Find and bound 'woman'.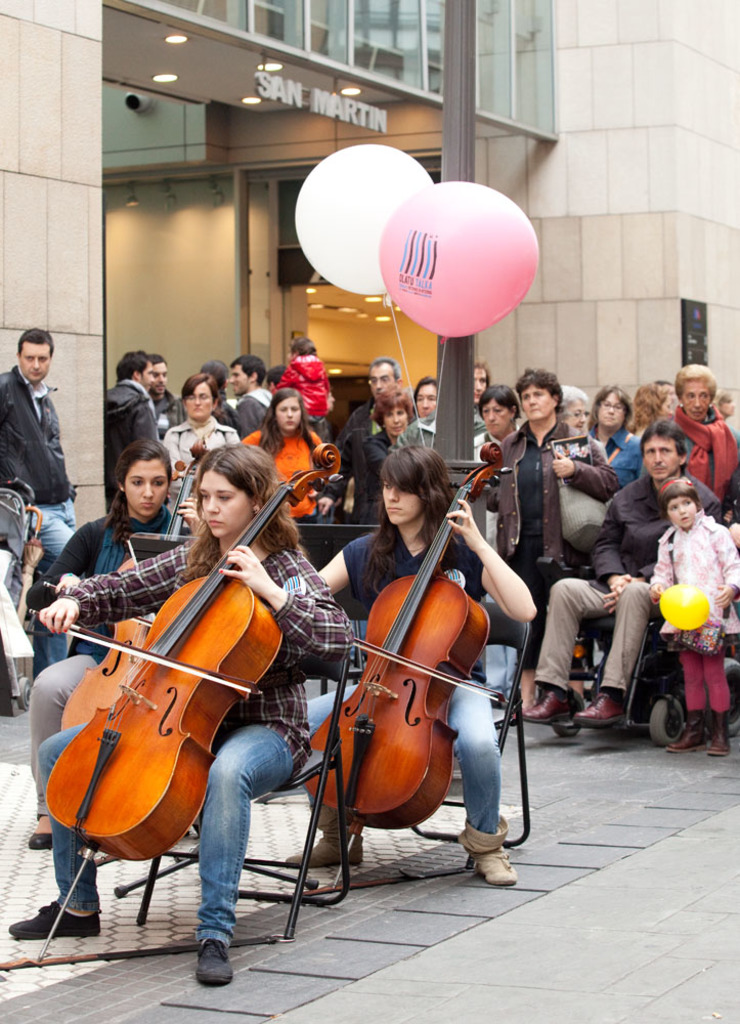
Bound: pyautogui.locateOnScreen(161, 371, 234, 523).
